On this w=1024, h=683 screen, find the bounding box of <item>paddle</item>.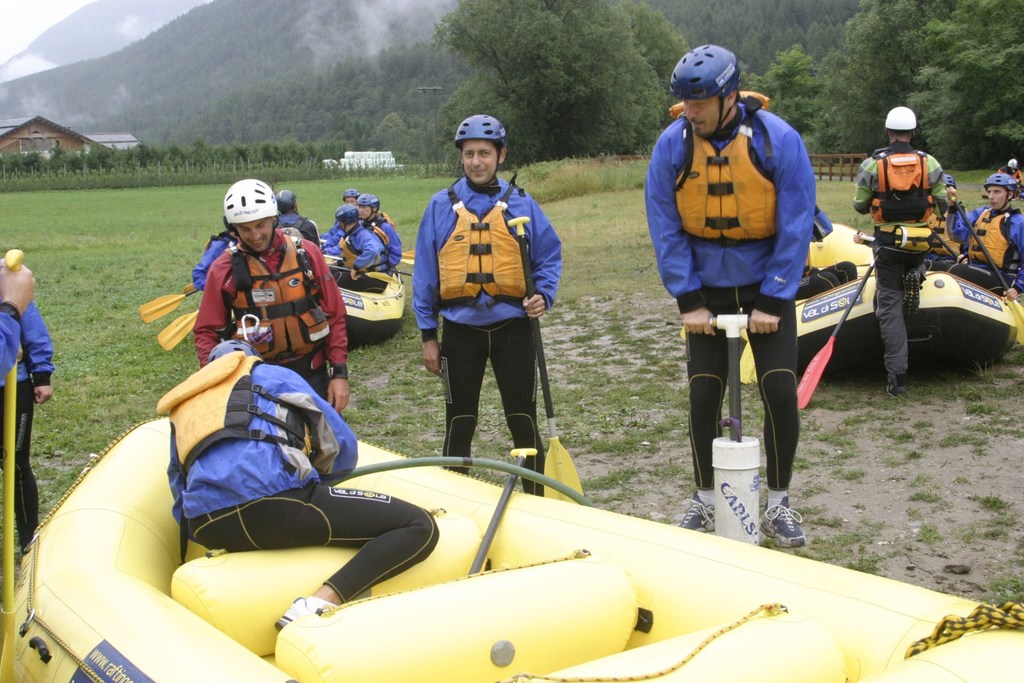
Bounding box: x1=180 y1=282 x2=199 y2=296.
